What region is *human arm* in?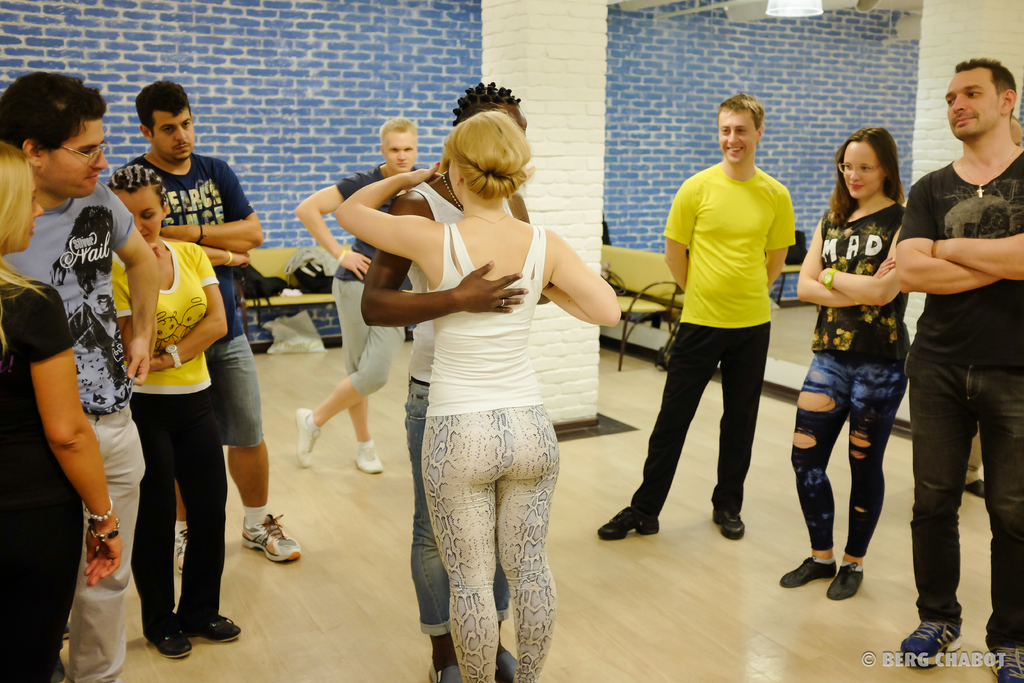
select_region(808, 226, 899, 309).
